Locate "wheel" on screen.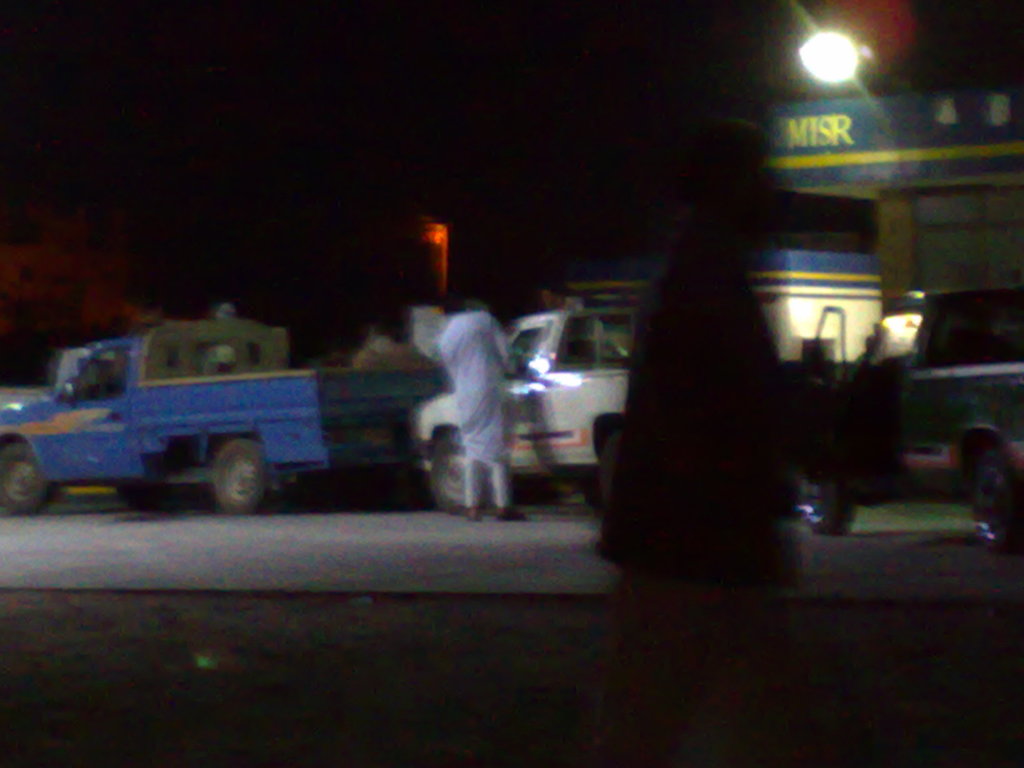
On screen at region(1, 440, 56, 515).
